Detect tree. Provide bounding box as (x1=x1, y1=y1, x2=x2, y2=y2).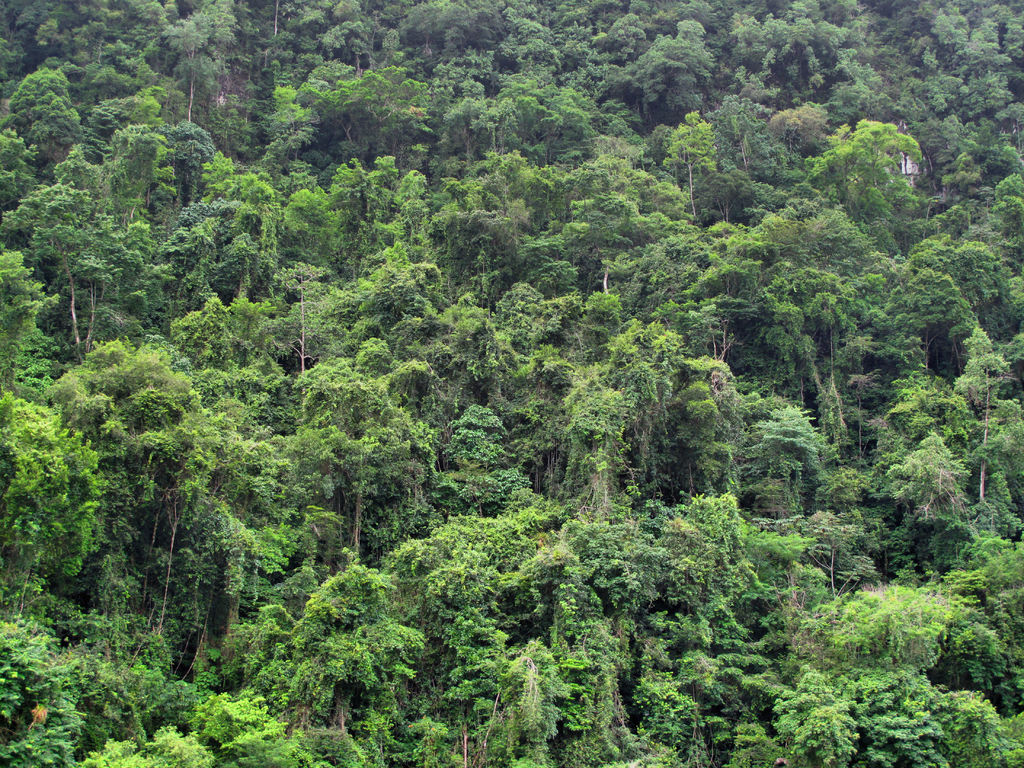
(x1=0, y1=388, x2=95, y2=551).
